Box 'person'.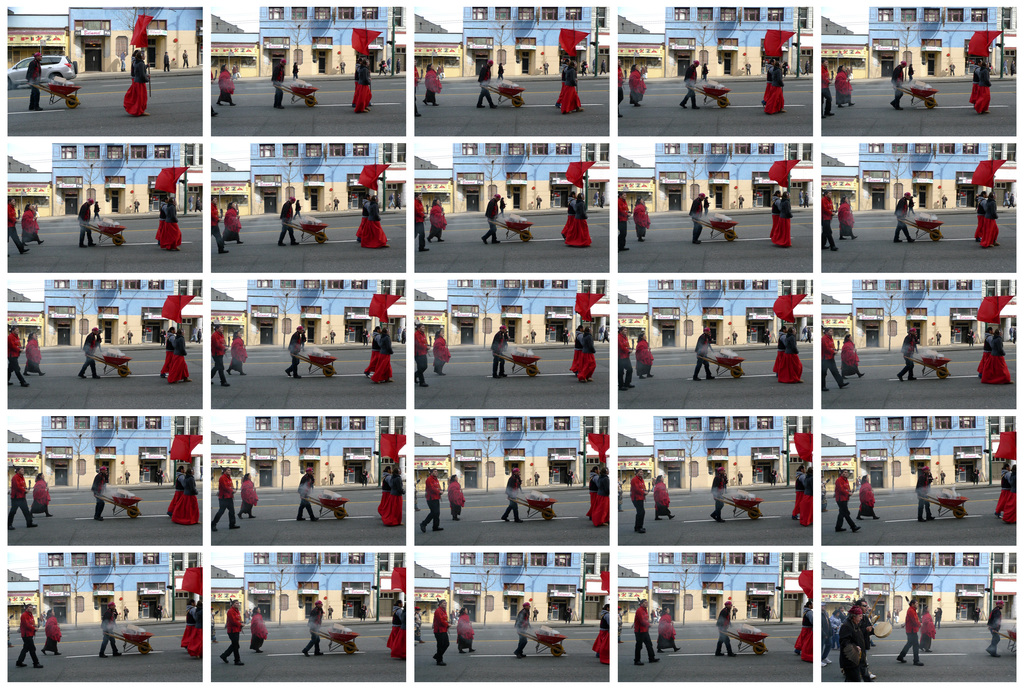
bbox=[406, 324, 429, 388].
